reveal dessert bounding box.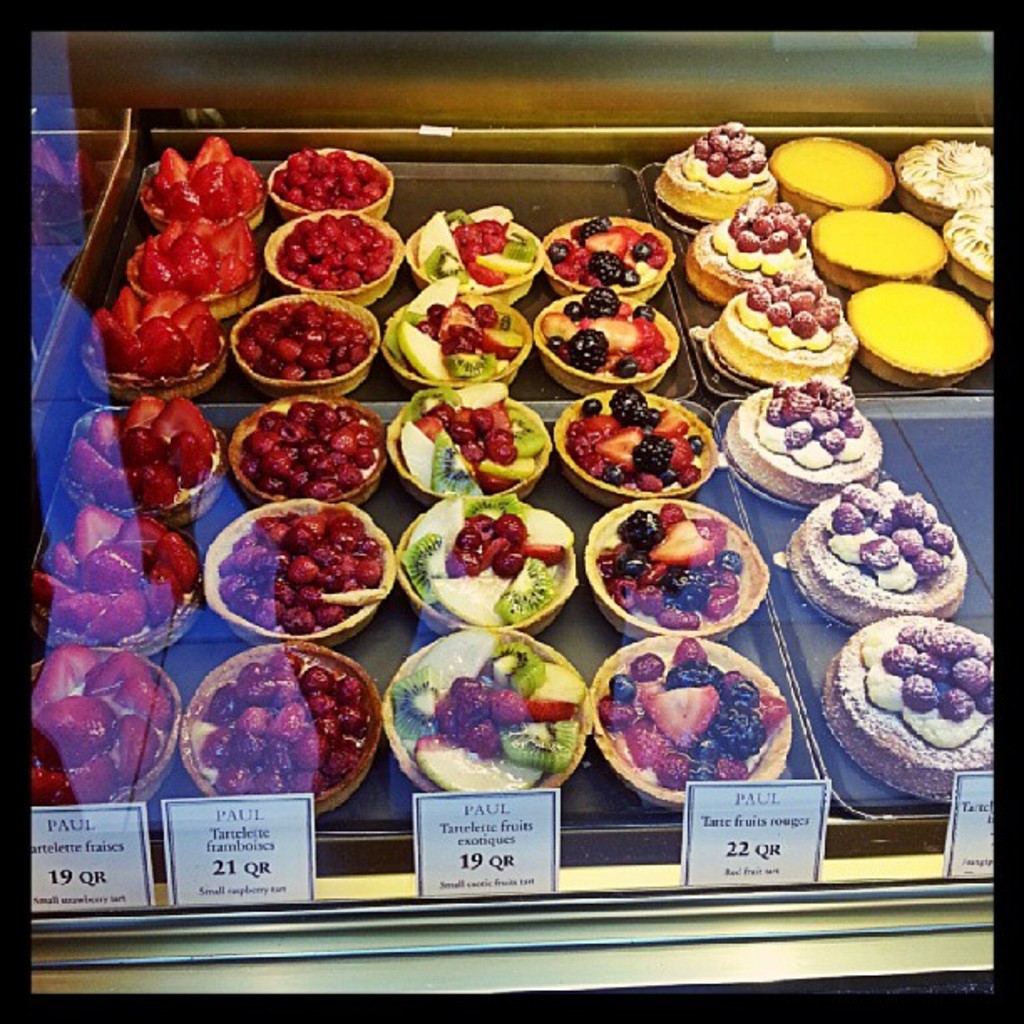
Revealed: [229,296,366,376].
